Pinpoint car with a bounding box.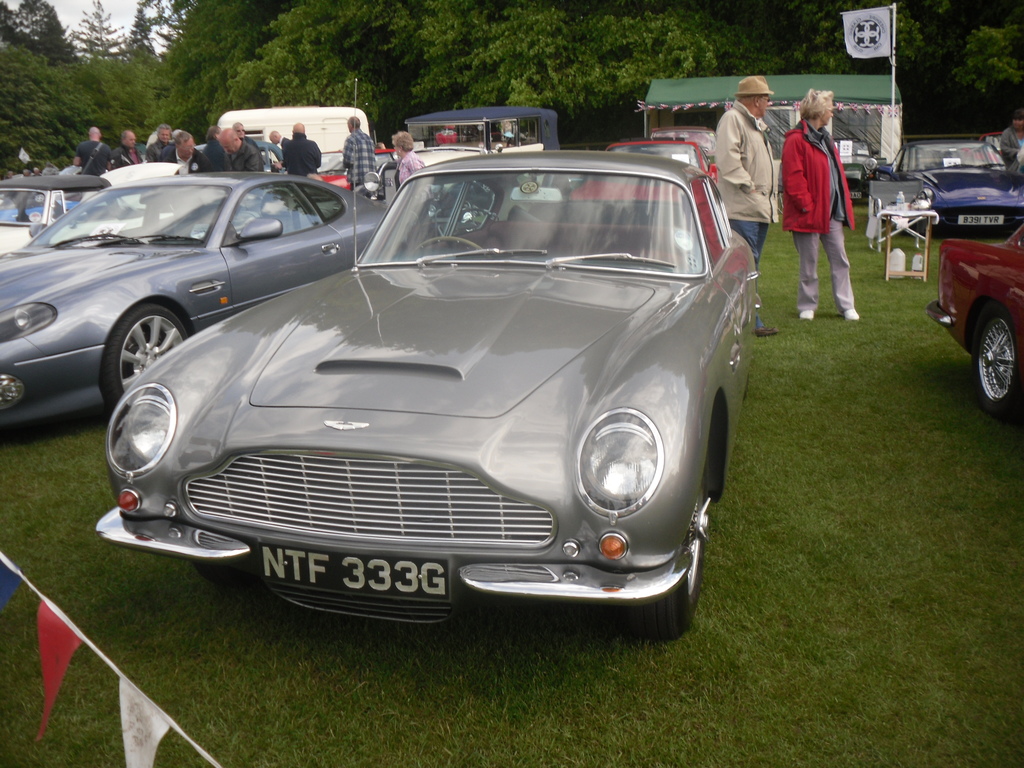
crop(570, 140, 719, 199).
